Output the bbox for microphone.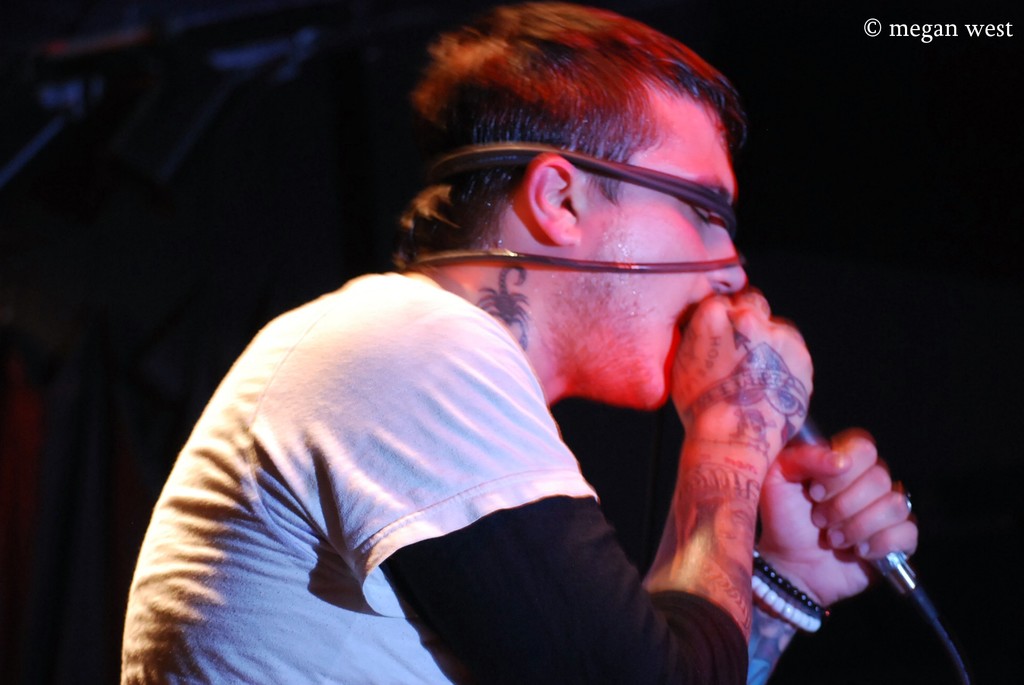
bbox=(690, 320, 931, 644).
